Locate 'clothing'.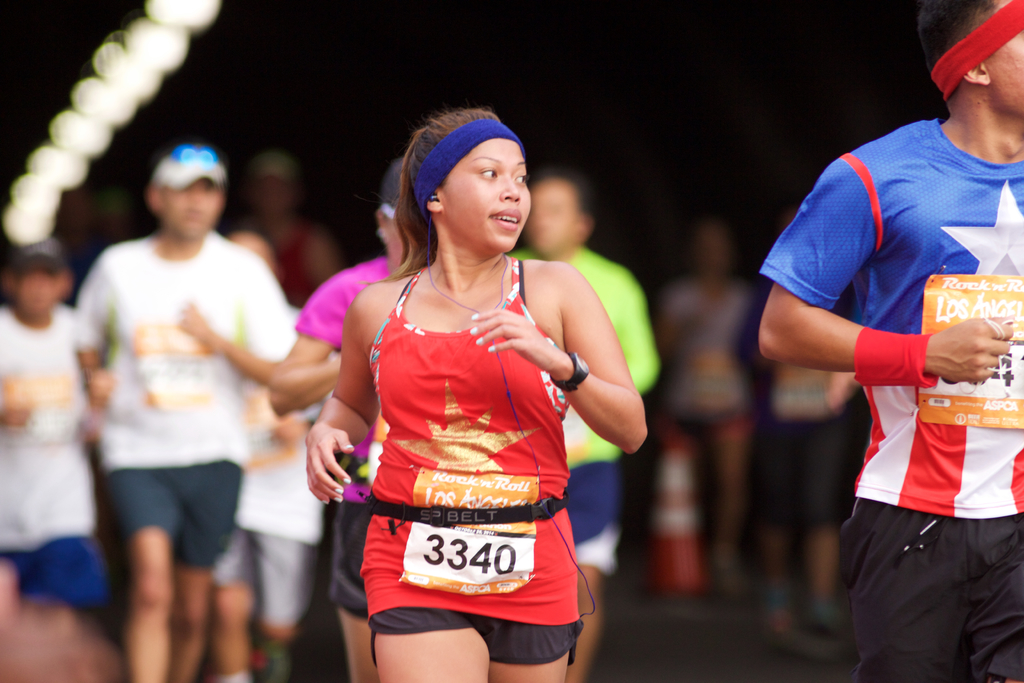
Bounding box: select_region(757, 115, 1023, 682).
